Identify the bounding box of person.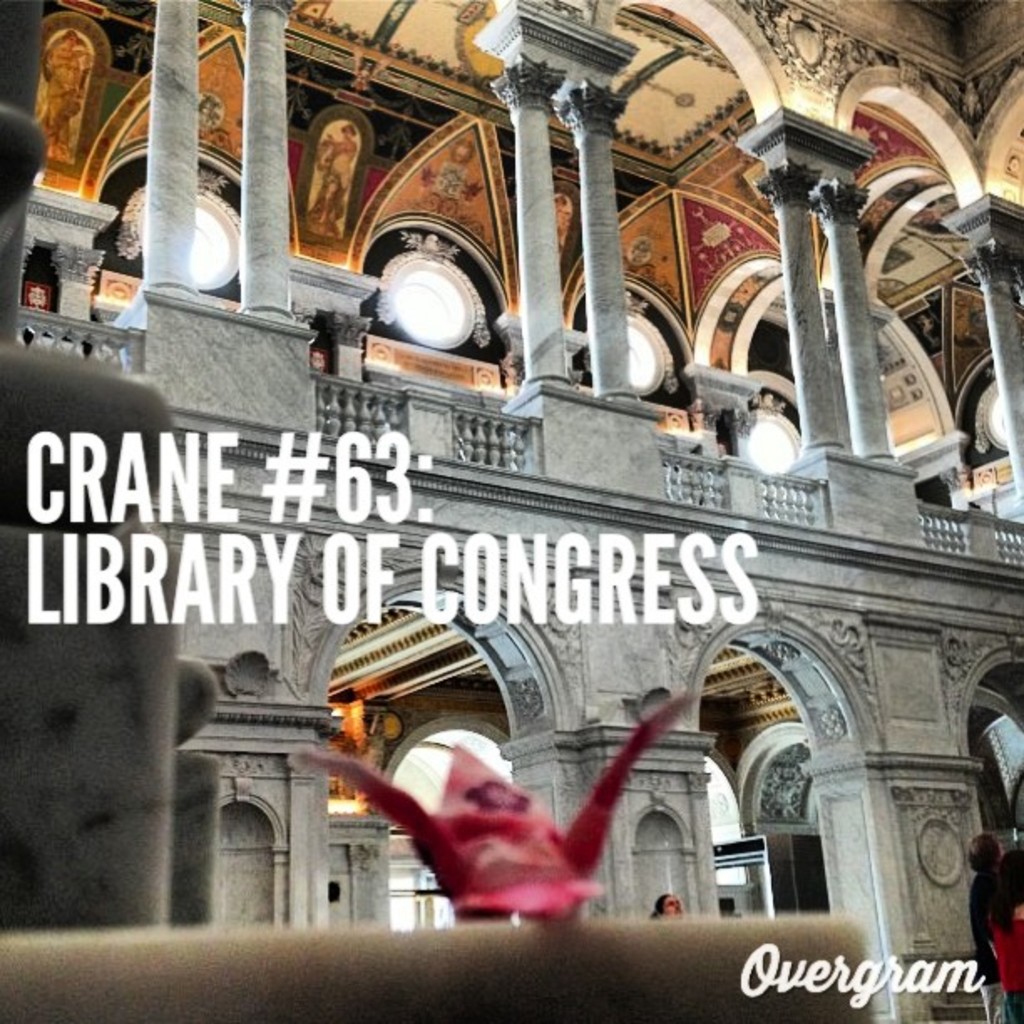
959/832/1001/1022.
